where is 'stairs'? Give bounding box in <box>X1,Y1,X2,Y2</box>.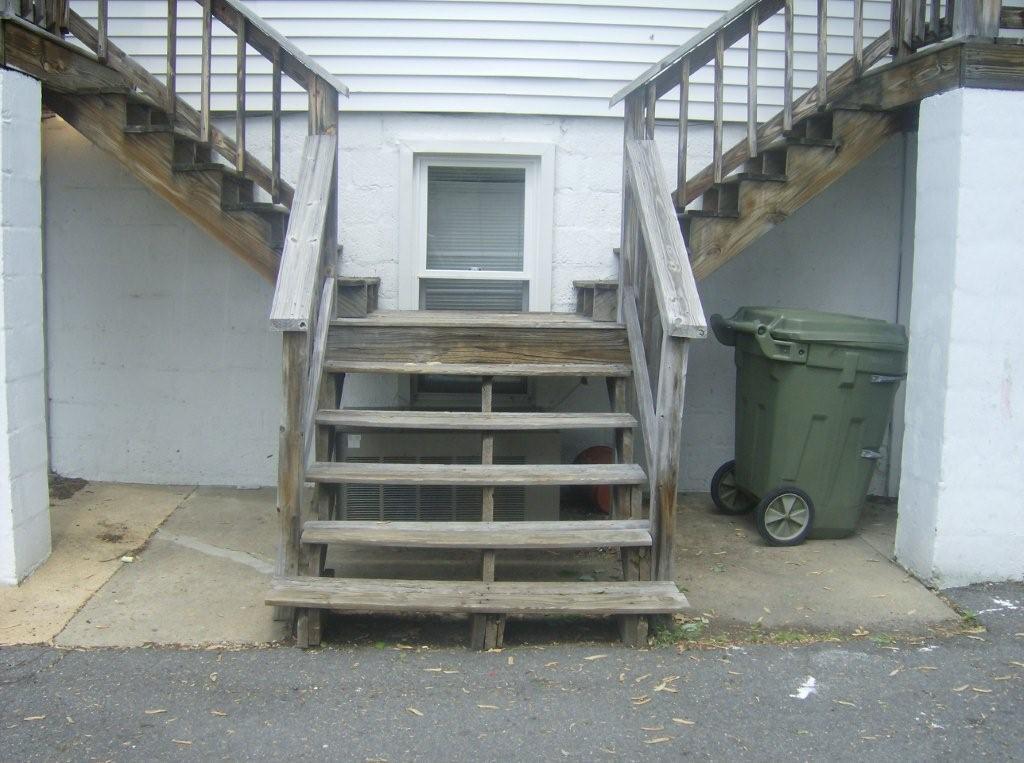
<box>263,326,685,649</box>.
